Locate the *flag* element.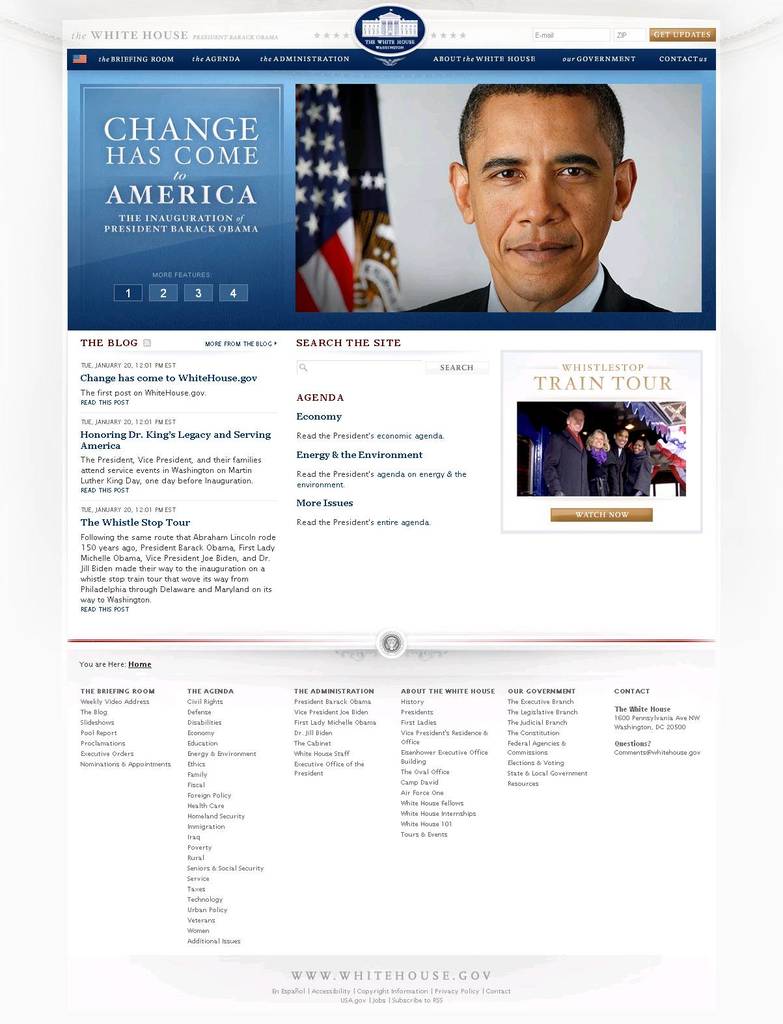
Element bbox: 649:421:708:476.
